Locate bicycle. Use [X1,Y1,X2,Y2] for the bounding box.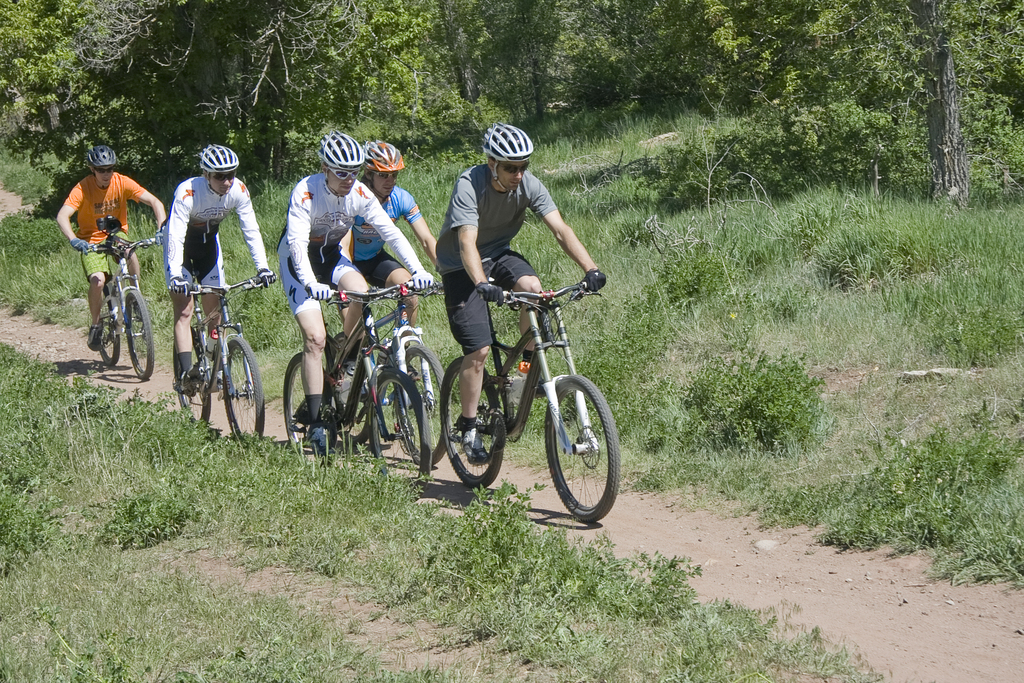
[277,277,442,493].
